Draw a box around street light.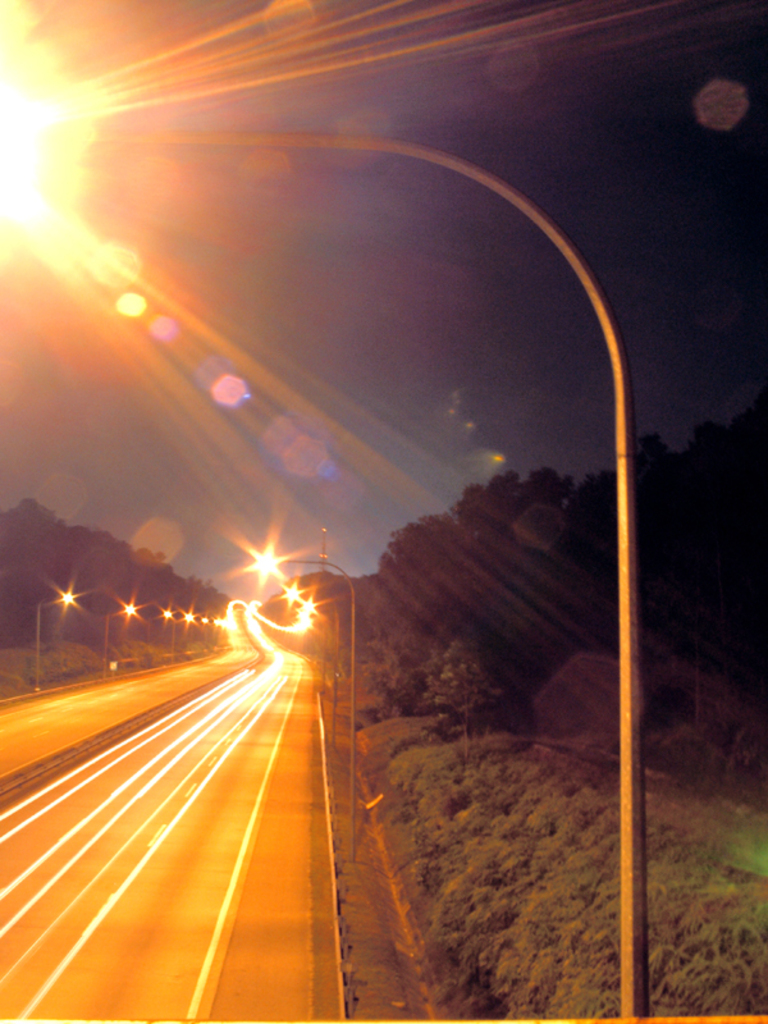
(100,598,140,675).
